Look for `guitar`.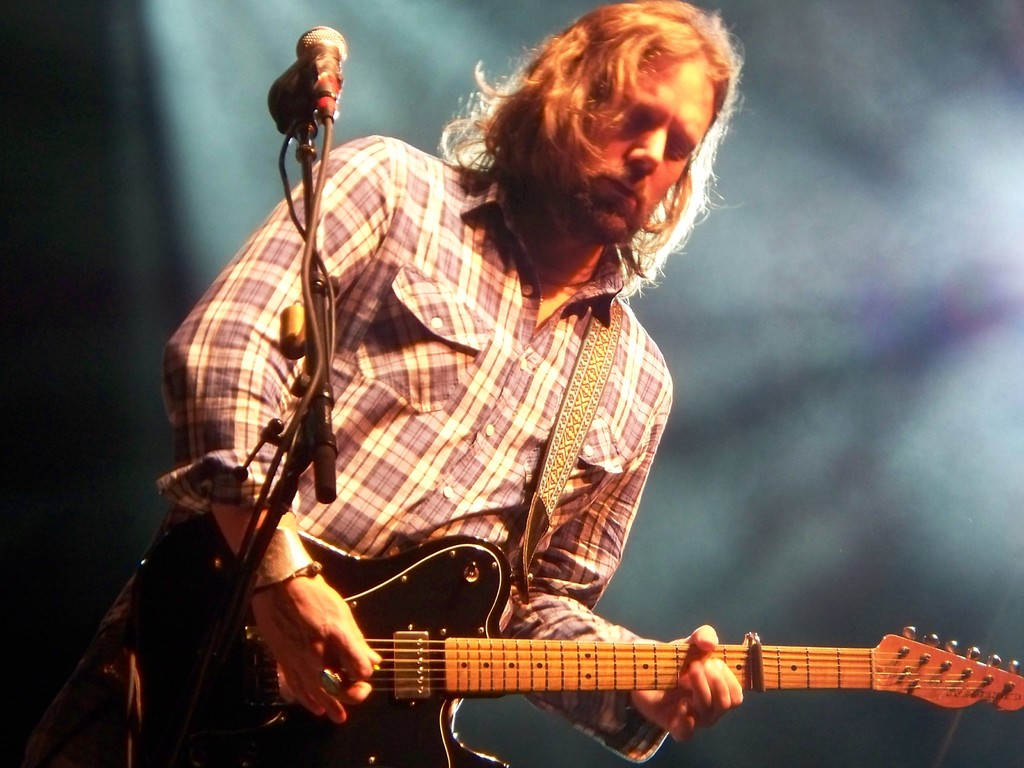
Found: rect(166, 510, 1001, 767).
